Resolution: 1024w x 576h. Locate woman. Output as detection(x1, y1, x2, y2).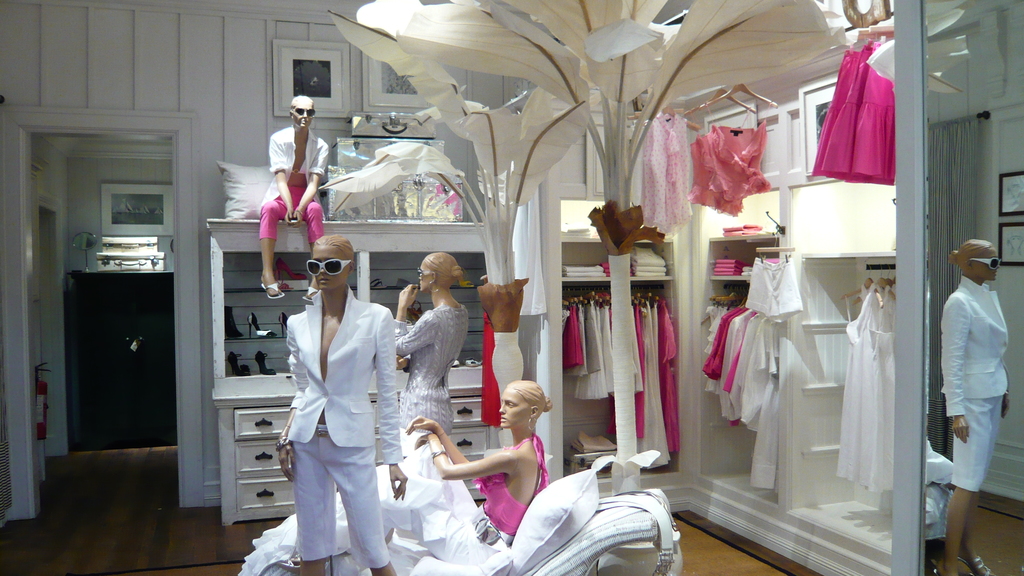
detection(263, 115, 328, 294).
